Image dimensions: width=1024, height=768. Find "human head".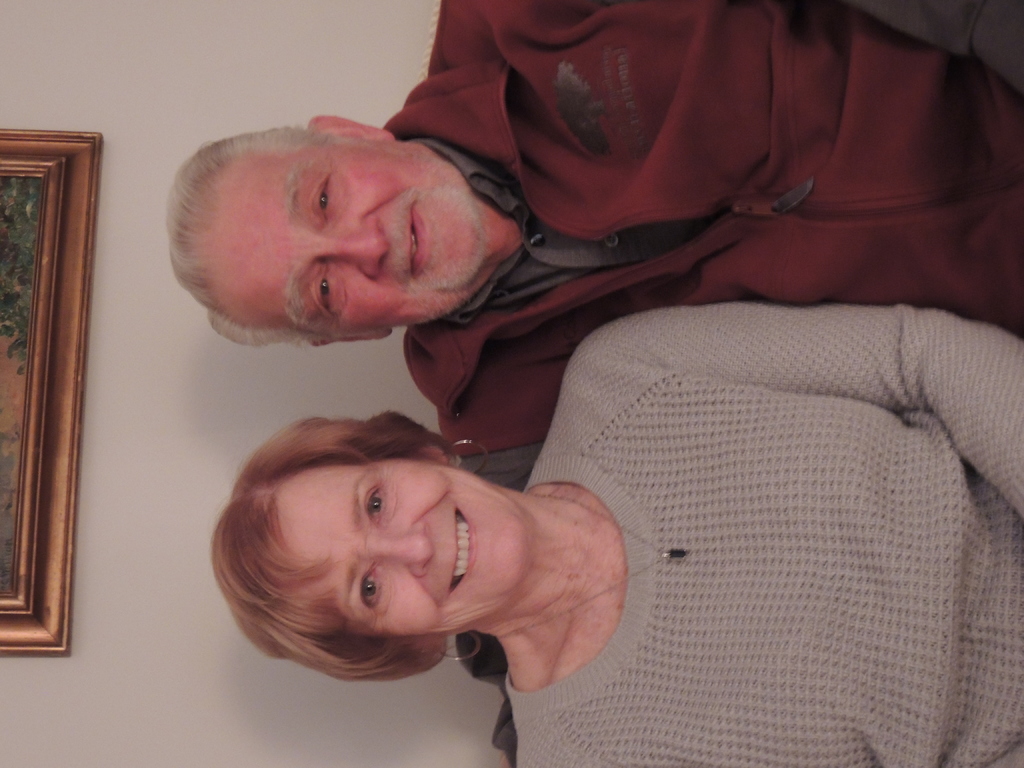
l=221, t=408, r=536, b=688.
